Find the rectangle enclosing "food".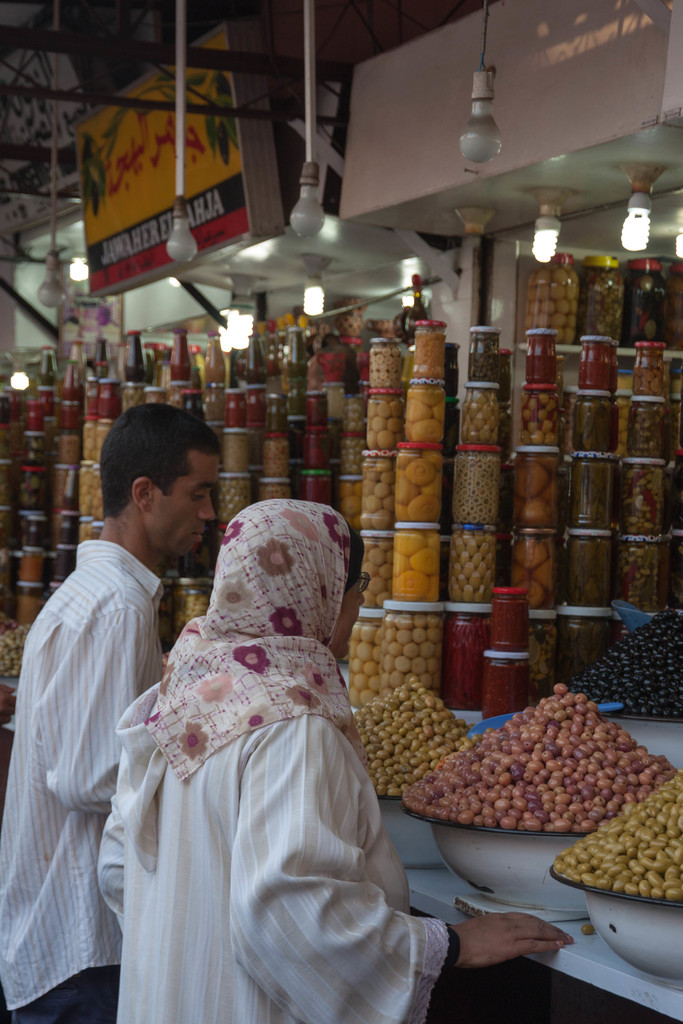
555/774/682/900.
